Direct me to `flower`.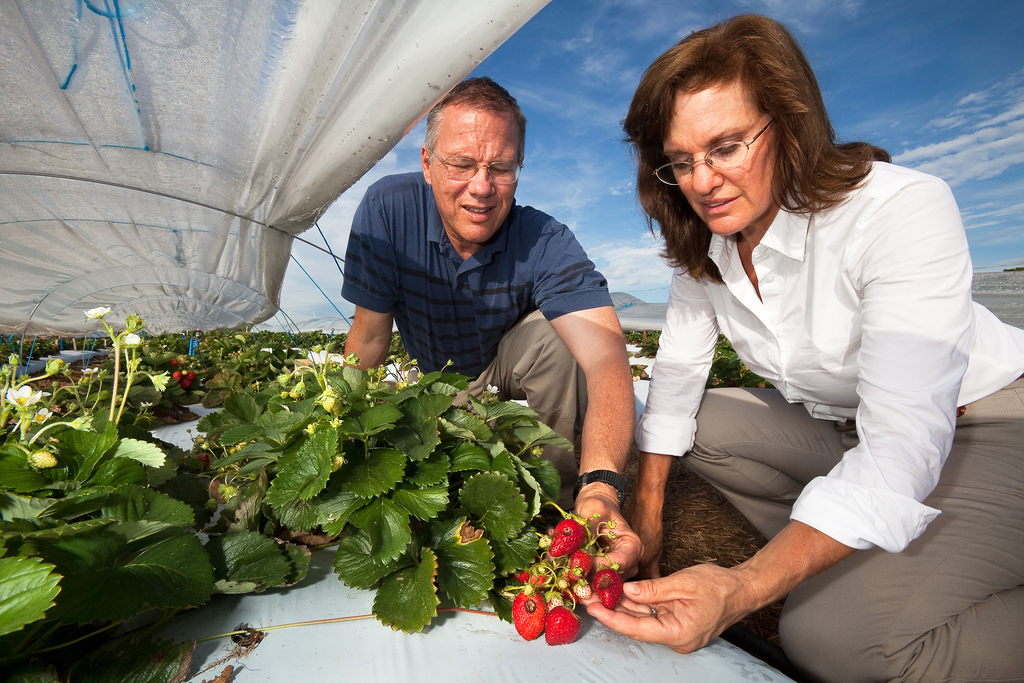
Direction: [79, 304, 118, 318].
